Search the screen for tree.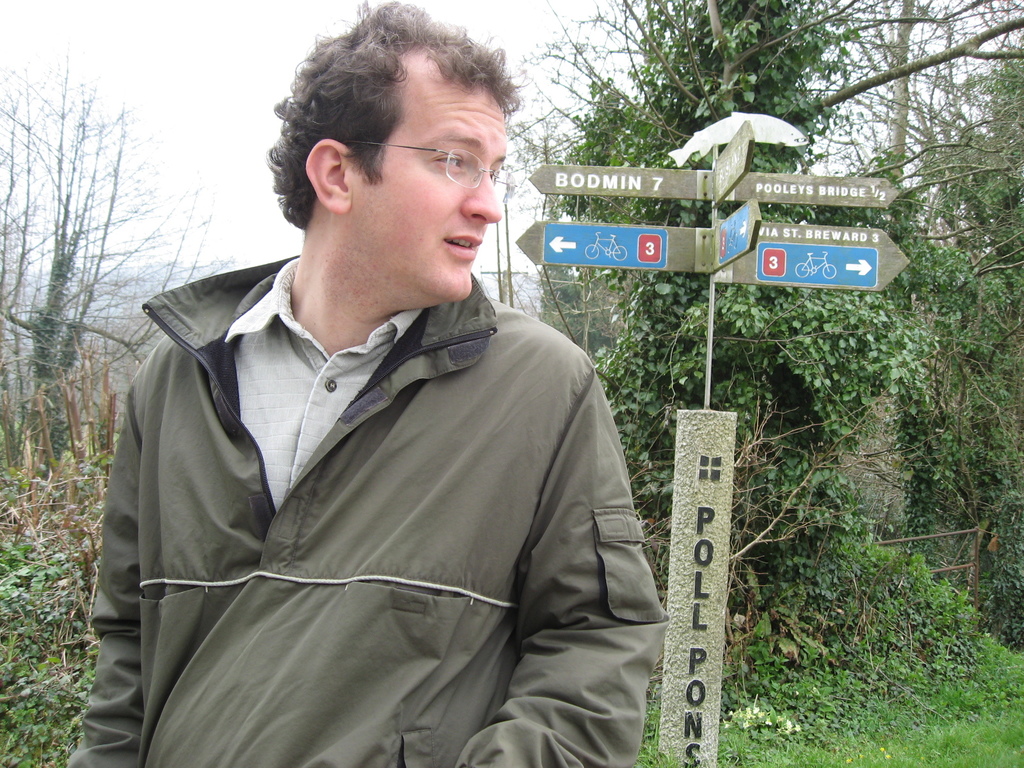
Found at bbox=[500, 0, 1023, 548].
